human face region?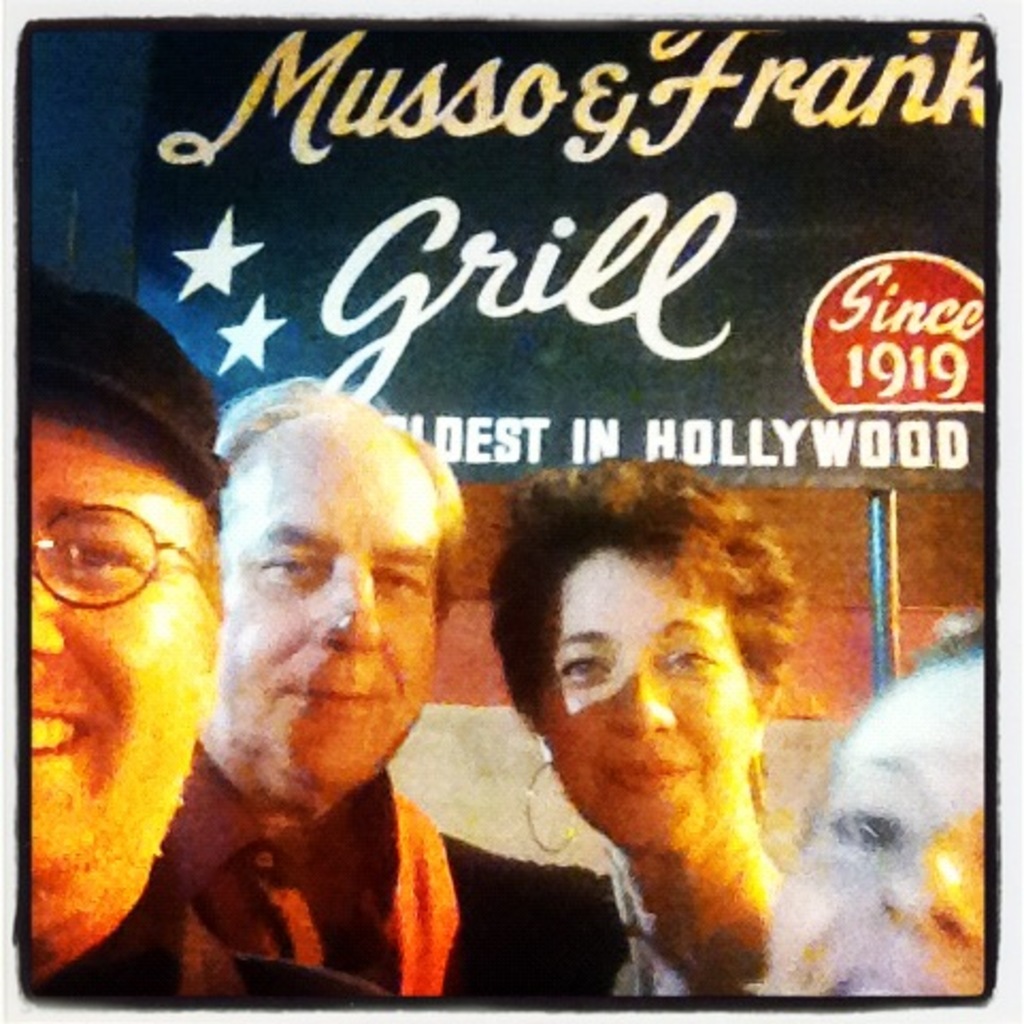
541/551/760/849
